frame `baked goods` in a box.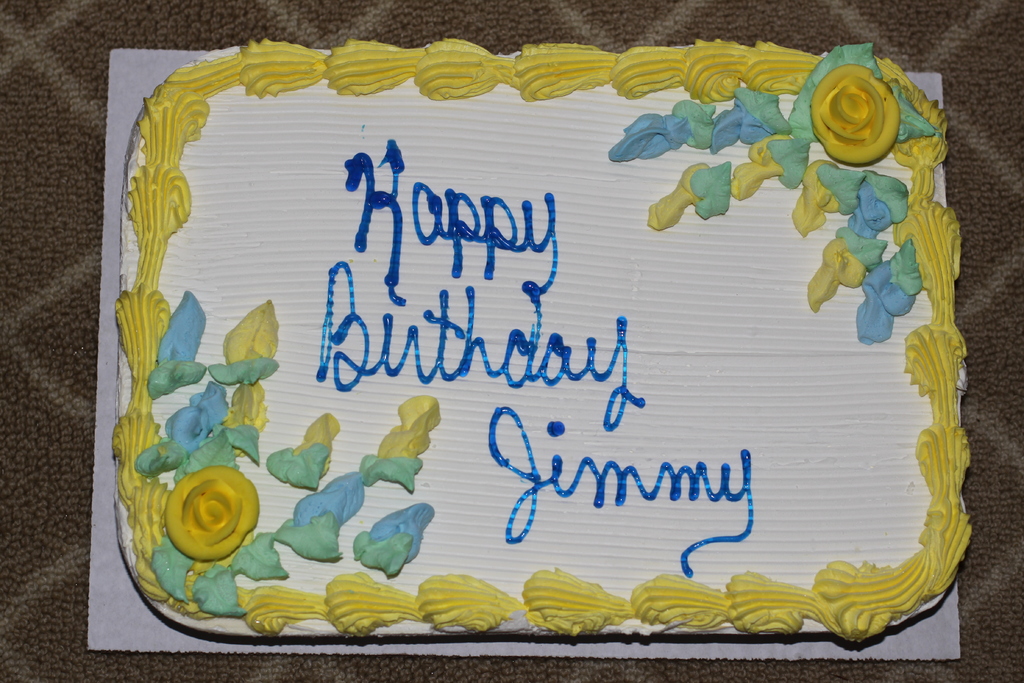
111, 38, 976, 641.
